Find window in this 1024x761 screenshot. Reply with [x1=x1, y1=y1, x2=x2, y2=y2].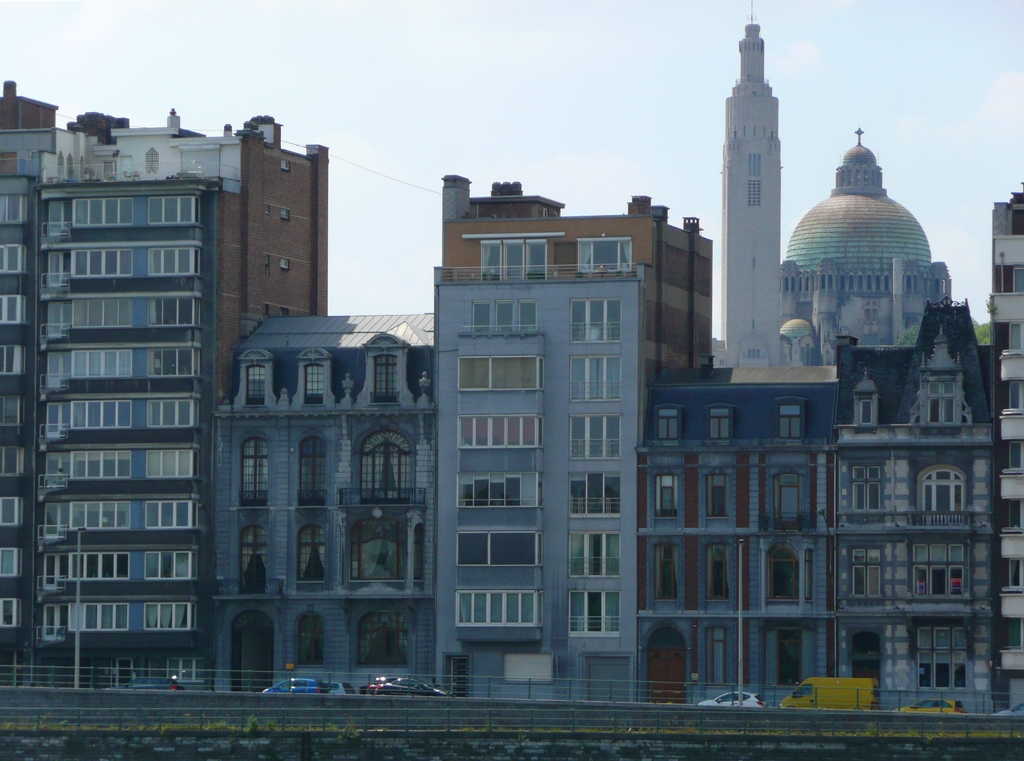
[x1=305, y1=359, x2=323, y2=406].
